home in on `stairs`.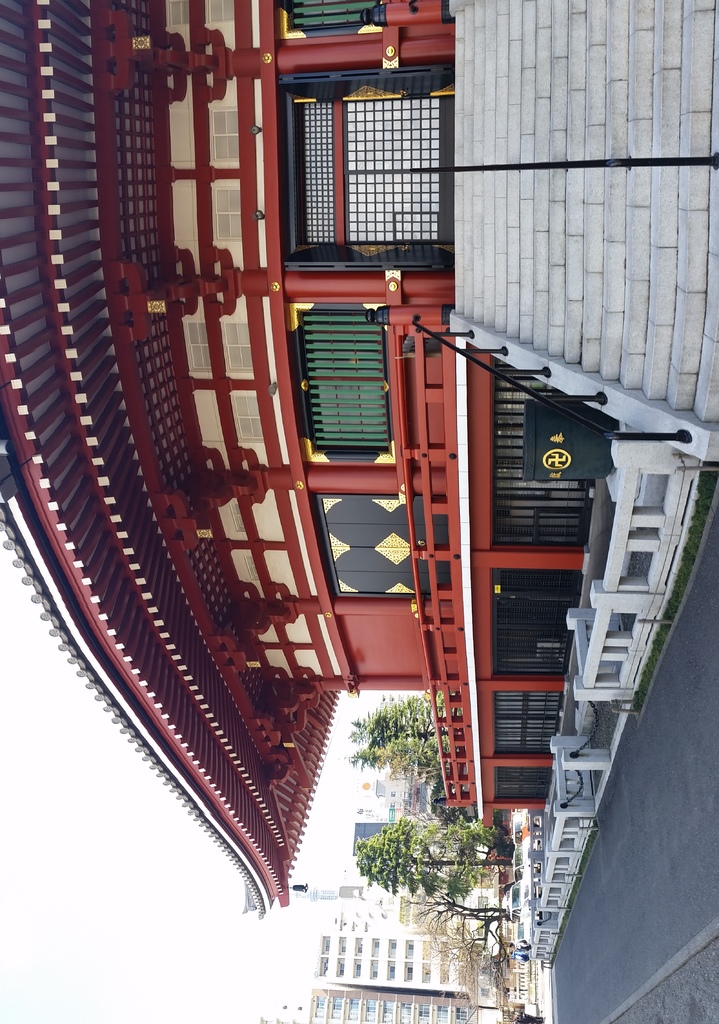
Homed in at {"left": 445, "top": 0, "right": 718, "bottom": 435}.
